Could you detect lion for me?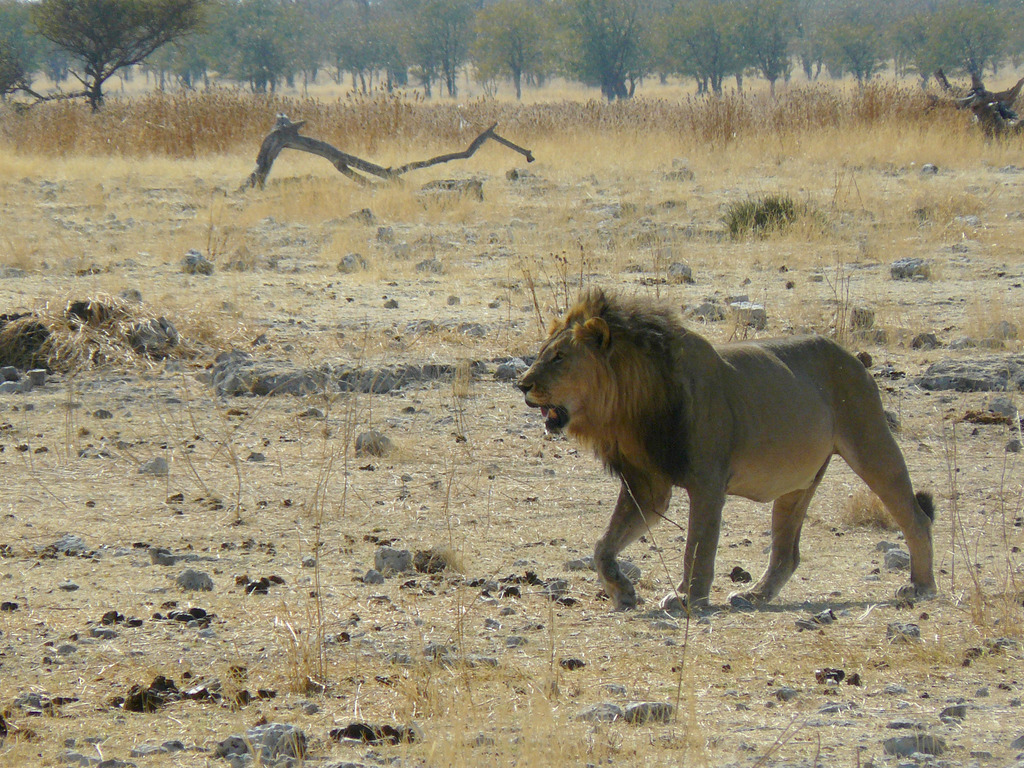
Detection result: (515,276,969,621).
